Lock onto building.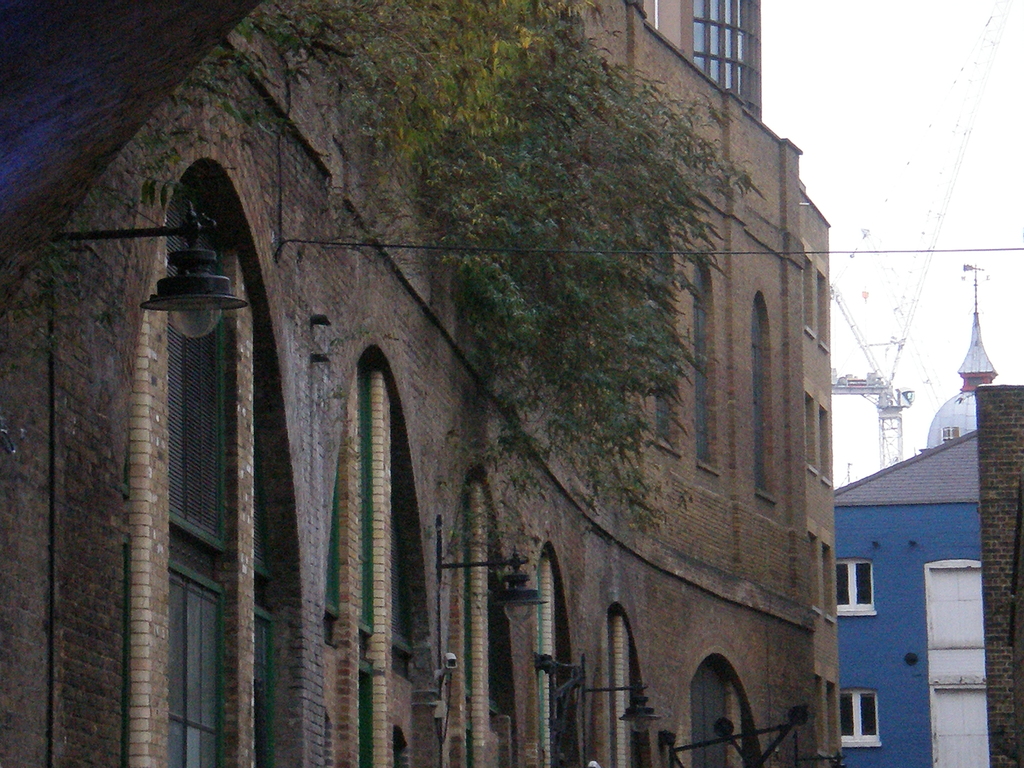
Locked: x1=829 y1=431 x2=987 y2=767.
